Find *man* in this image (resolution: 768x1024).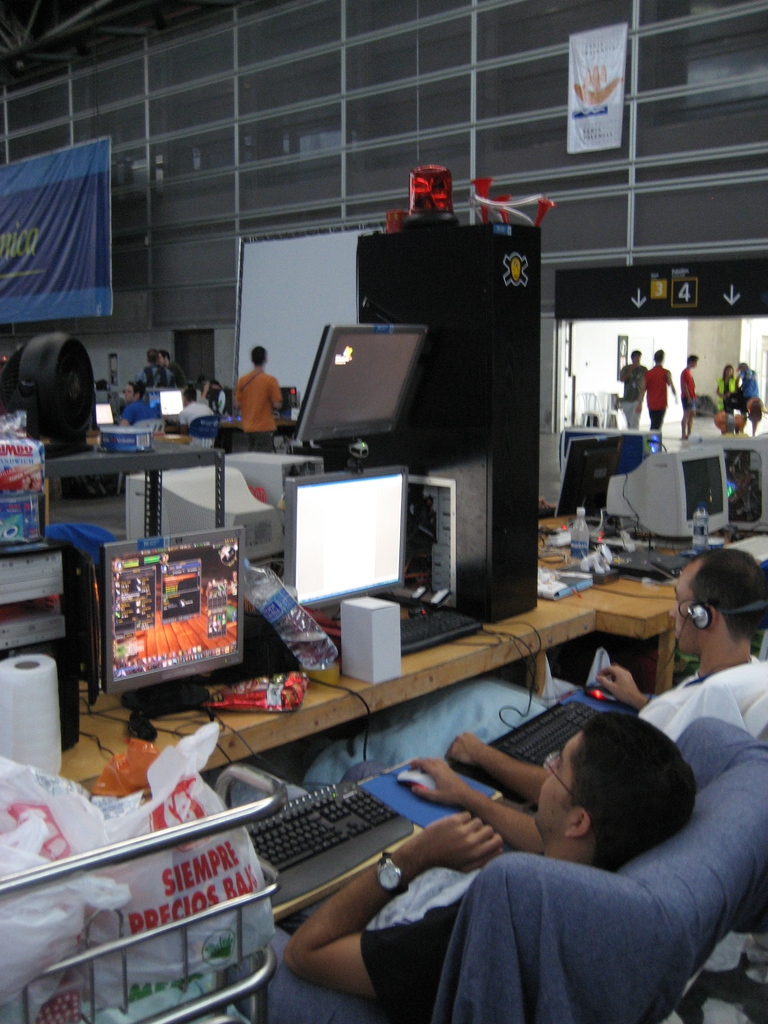
[left=228, top=712, right=700, bottom=1023].
